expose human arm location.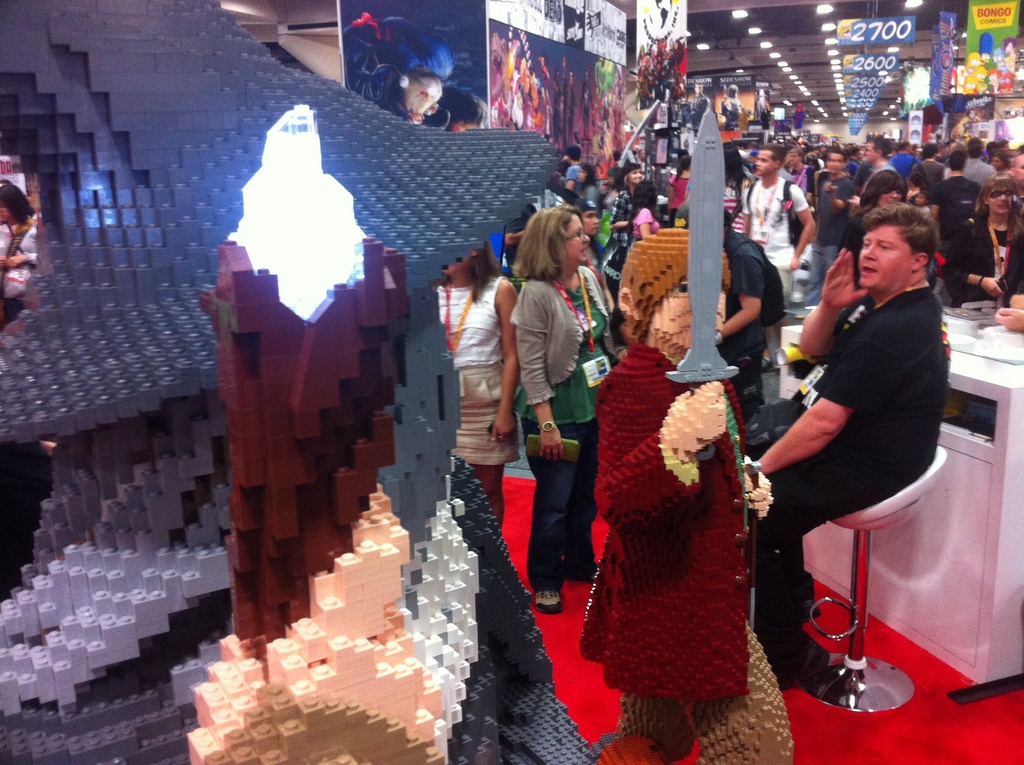
Exposed at 593,362,707,544.
